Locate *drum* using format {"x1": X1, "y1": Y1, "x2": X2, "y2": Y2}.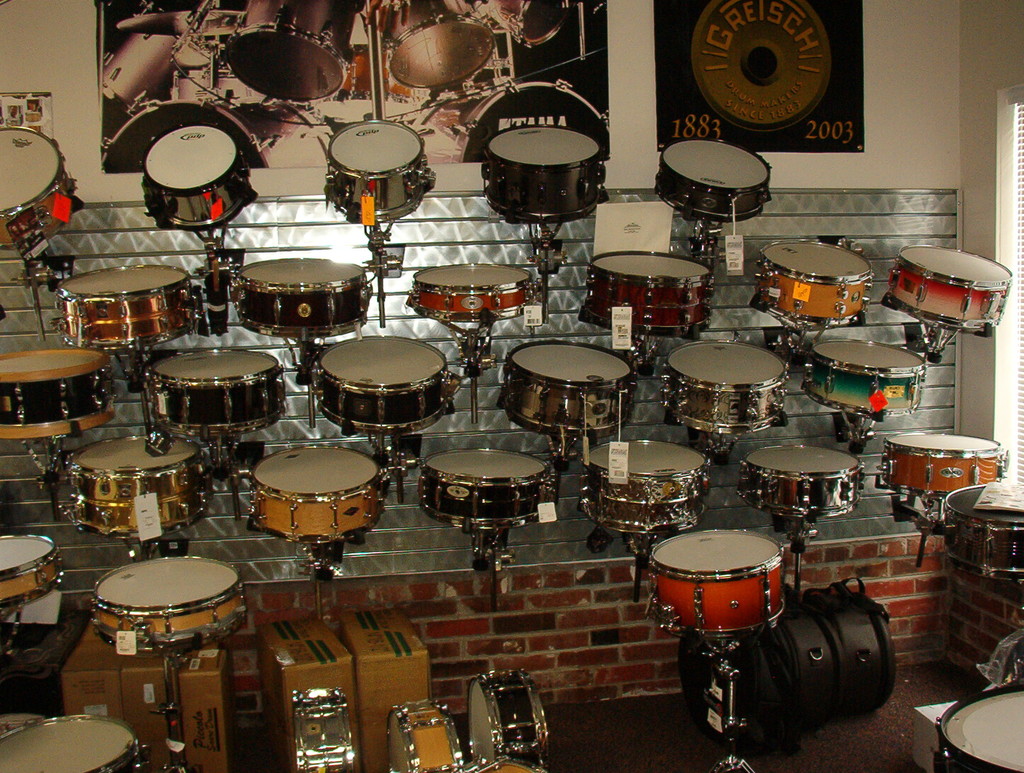
{"x1": 236, "y1": 257, "x2": 371, "y2": 341}.
